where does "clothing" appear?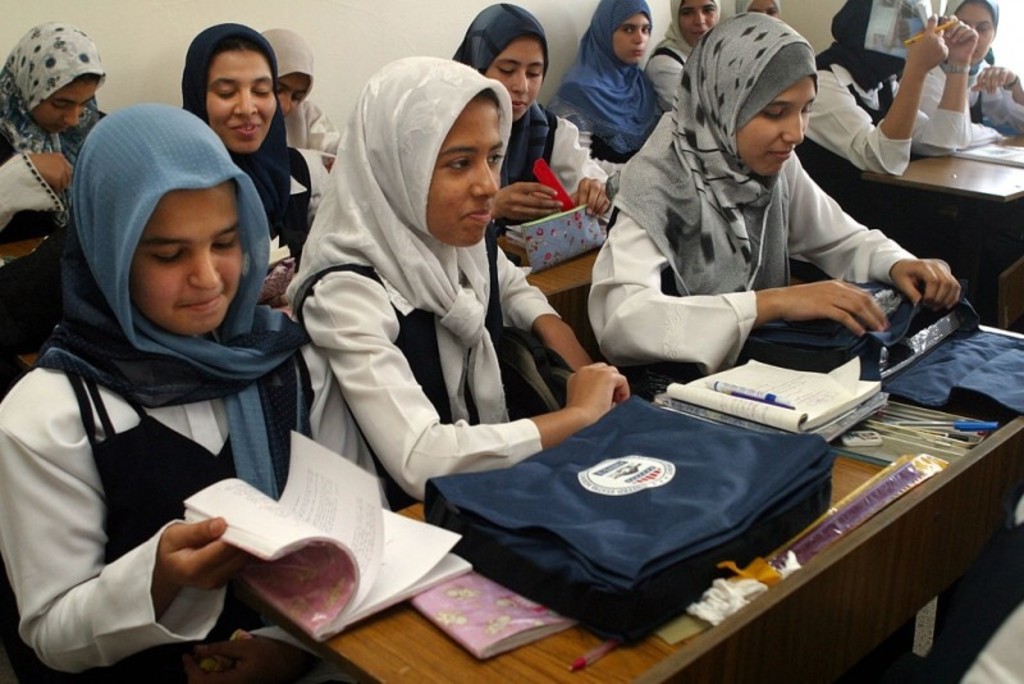
Appears at {"x1": 1, "y1": 101, "x2": 392, "y2": 683}.
